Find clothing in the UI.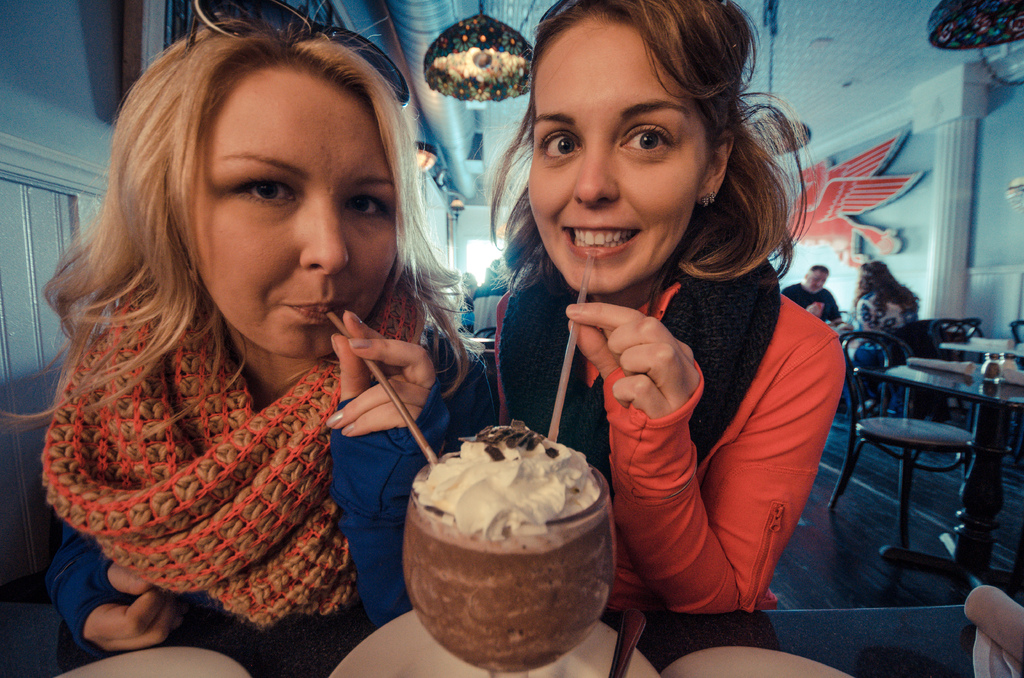
UI element at select_region(483, 255, 851, 617).
